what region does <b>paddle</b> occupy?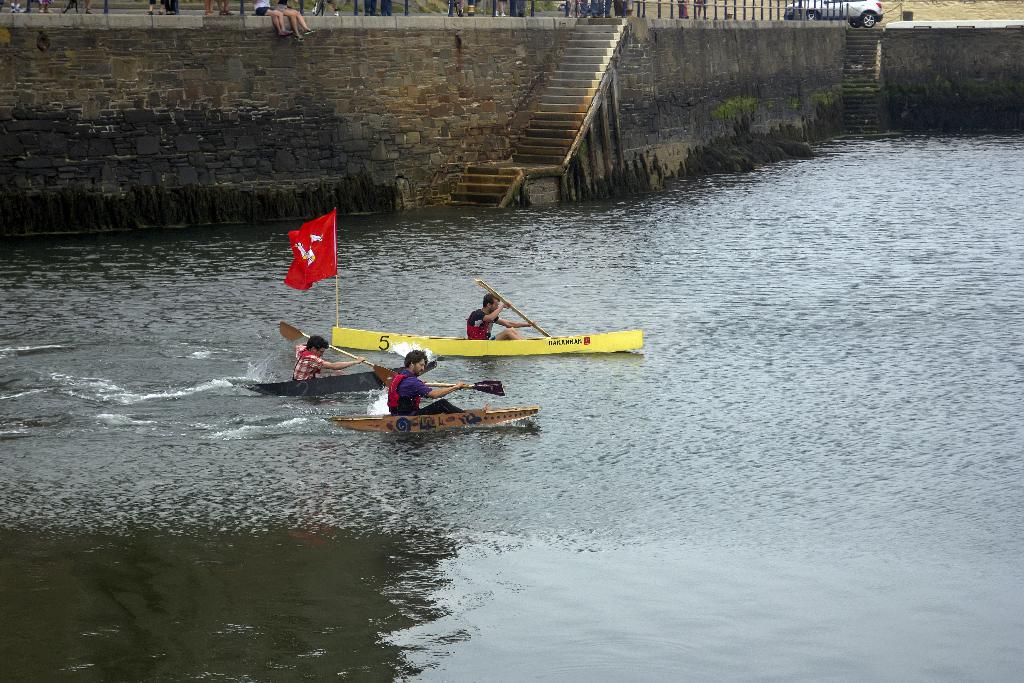
Rect(376, 366, 502, 397).
